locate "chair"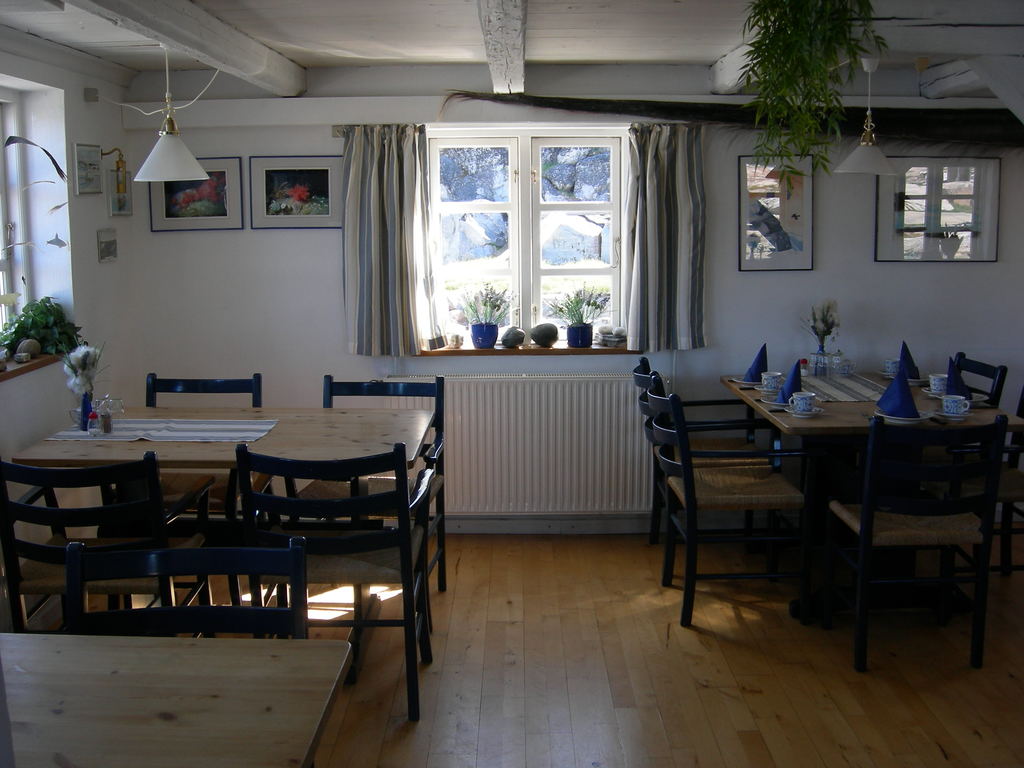
{"x1": 634, "y1": 352, "x2": 796, "y2": 584}
